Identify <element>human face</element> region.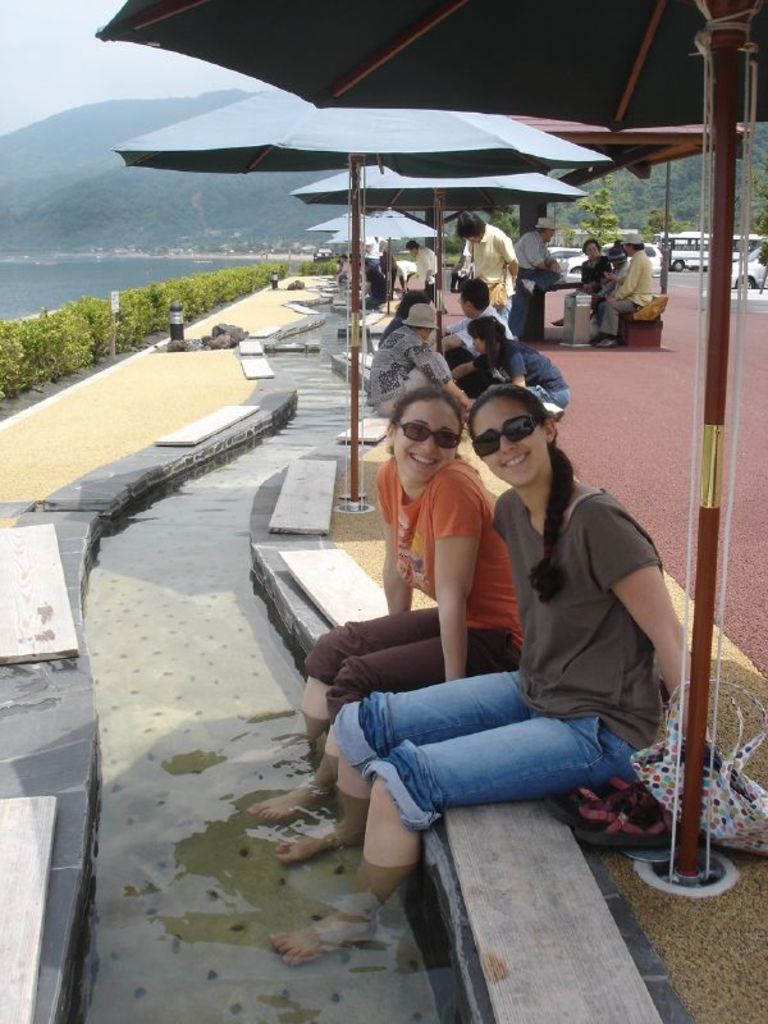
Region: [x1=585, y1=239, x2=600, y2=262].
